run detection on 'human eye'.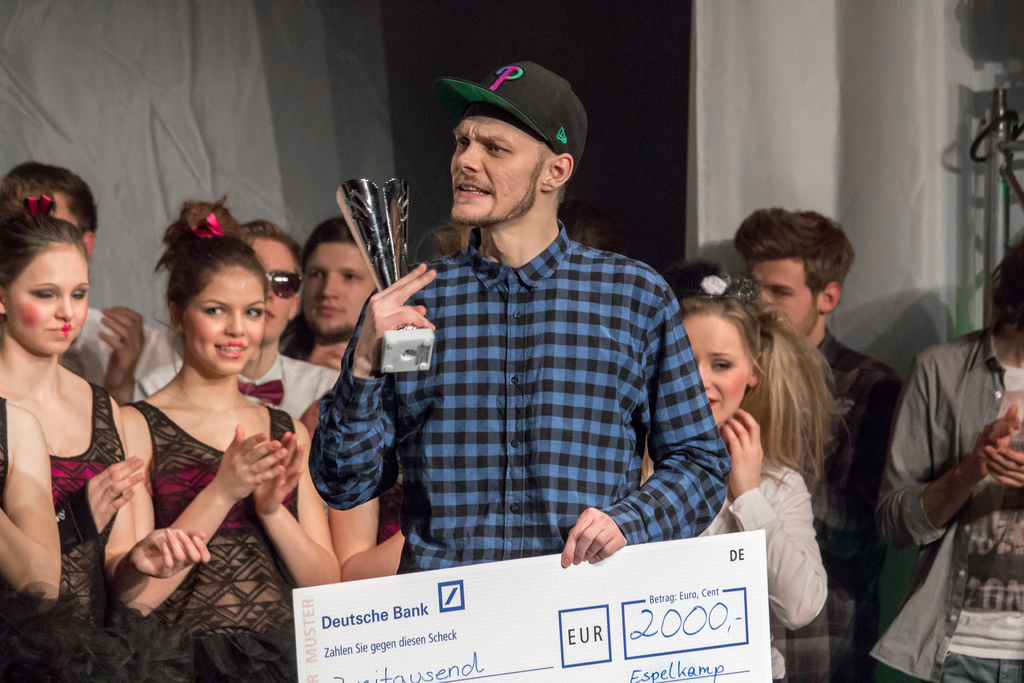
Result: (25, 286, 56, 302).
